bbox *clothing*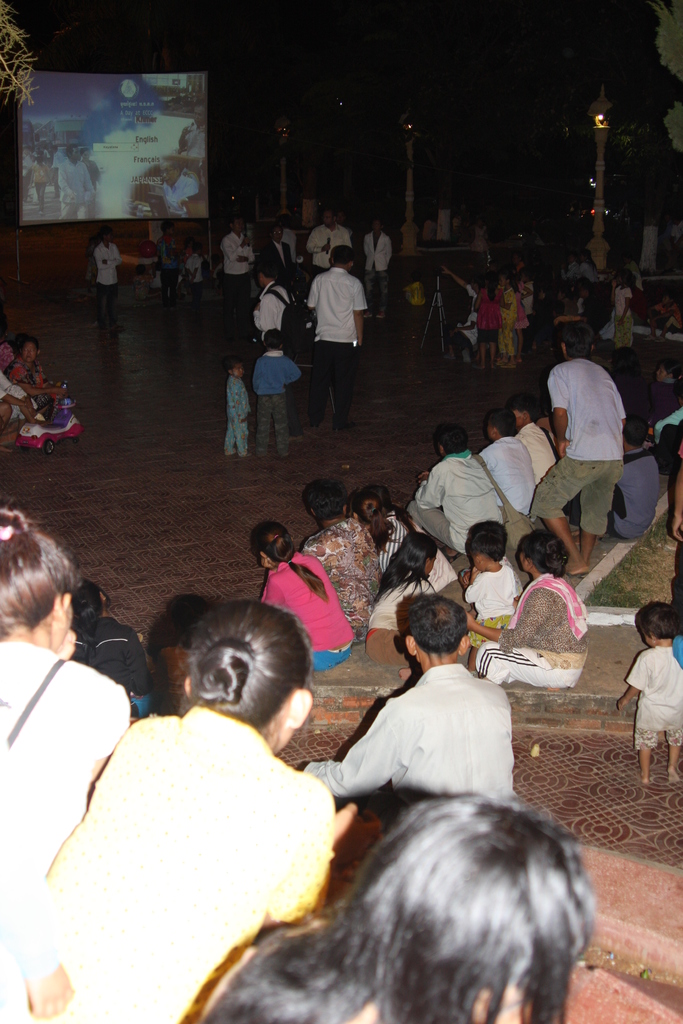
<bbox>586, 275, 634, 351</bbox>
